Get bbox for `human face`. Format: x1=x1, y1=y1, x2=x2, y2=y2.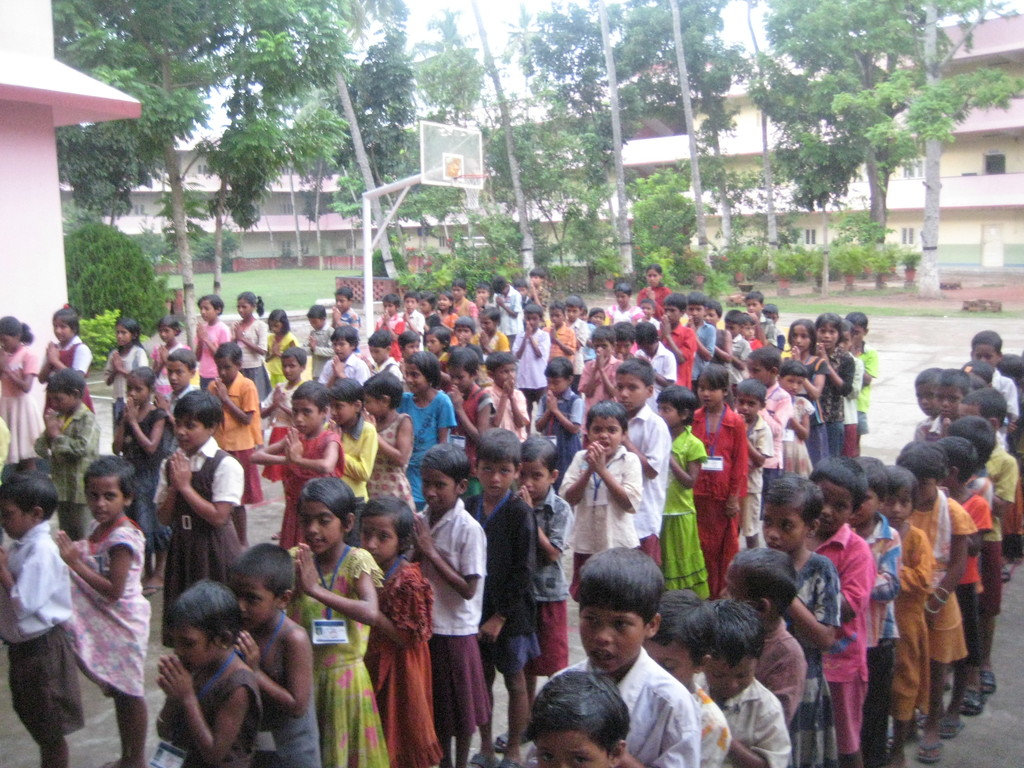
x1=166, y1=358, x2=191, y2=388.
